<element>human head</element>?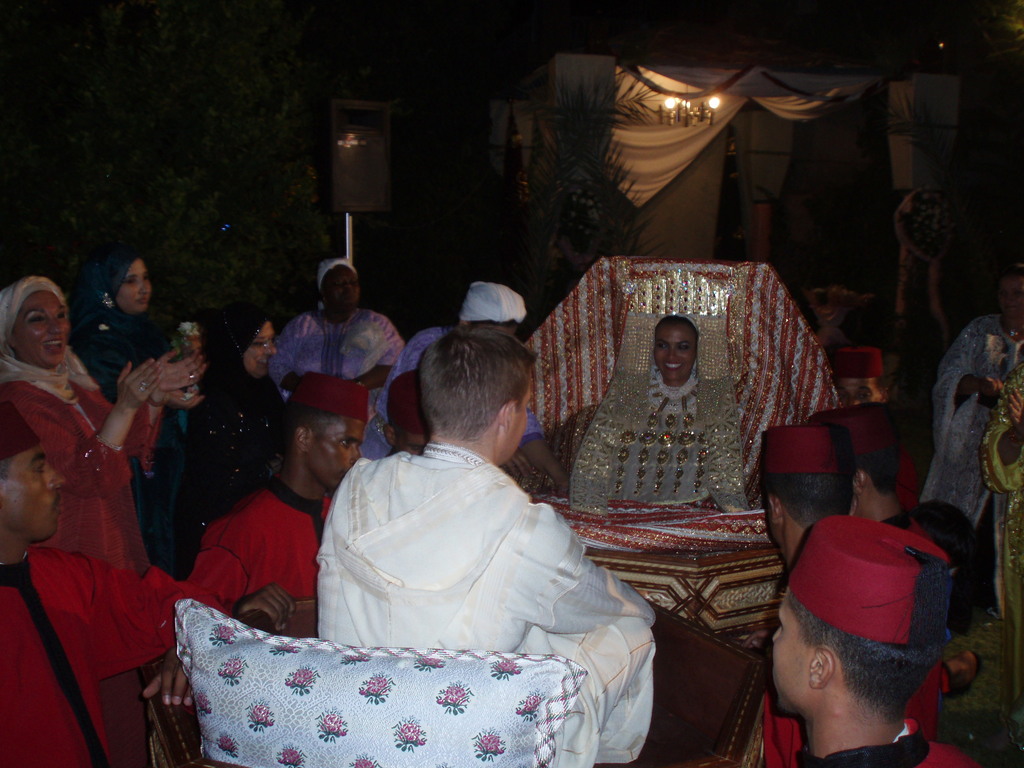
crop(314, 258, 361, 315)
